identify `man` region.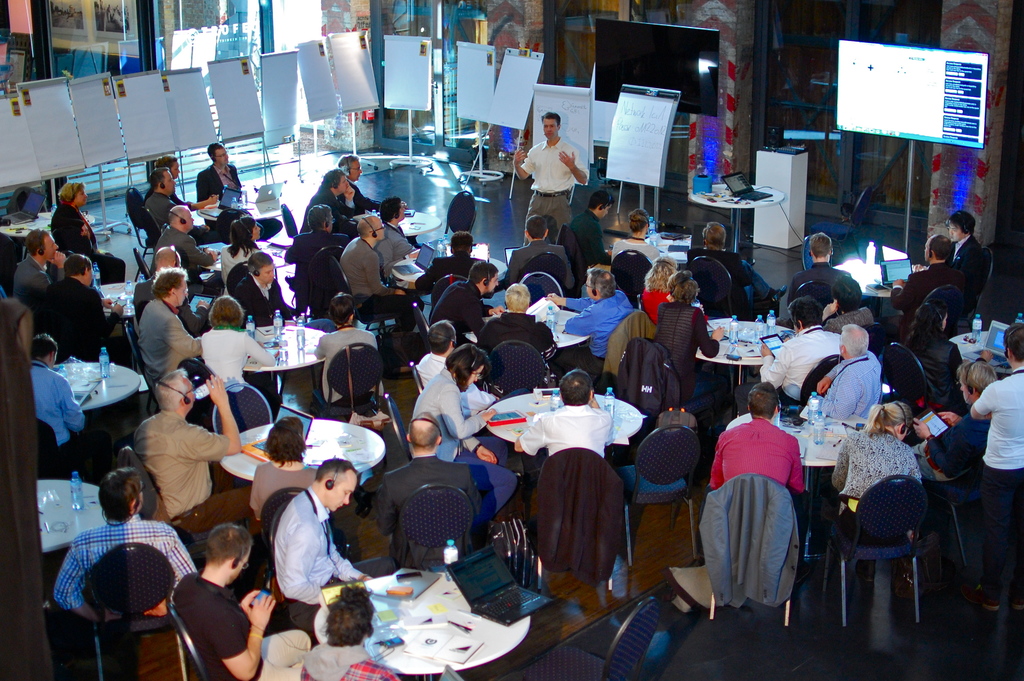
Region: region(416, 321, 531, 416).
